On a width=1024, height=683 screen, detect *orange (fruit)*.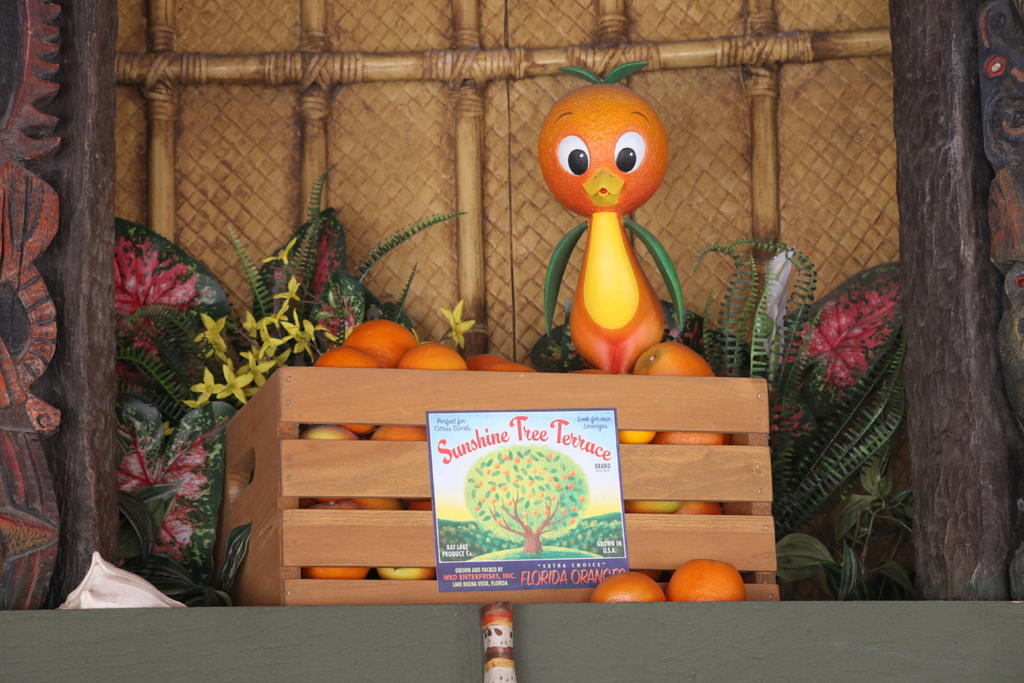
(left=595, top=572, right=667, bottom=604).
